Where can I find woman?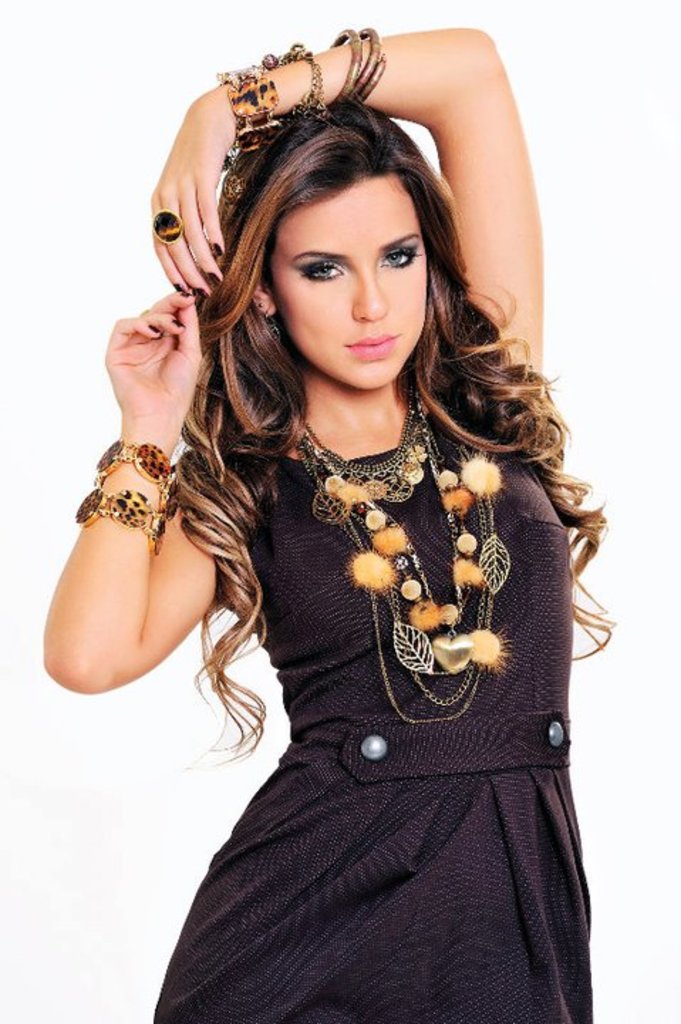
You can find it at bbox(67, 20, 620, 1007).
